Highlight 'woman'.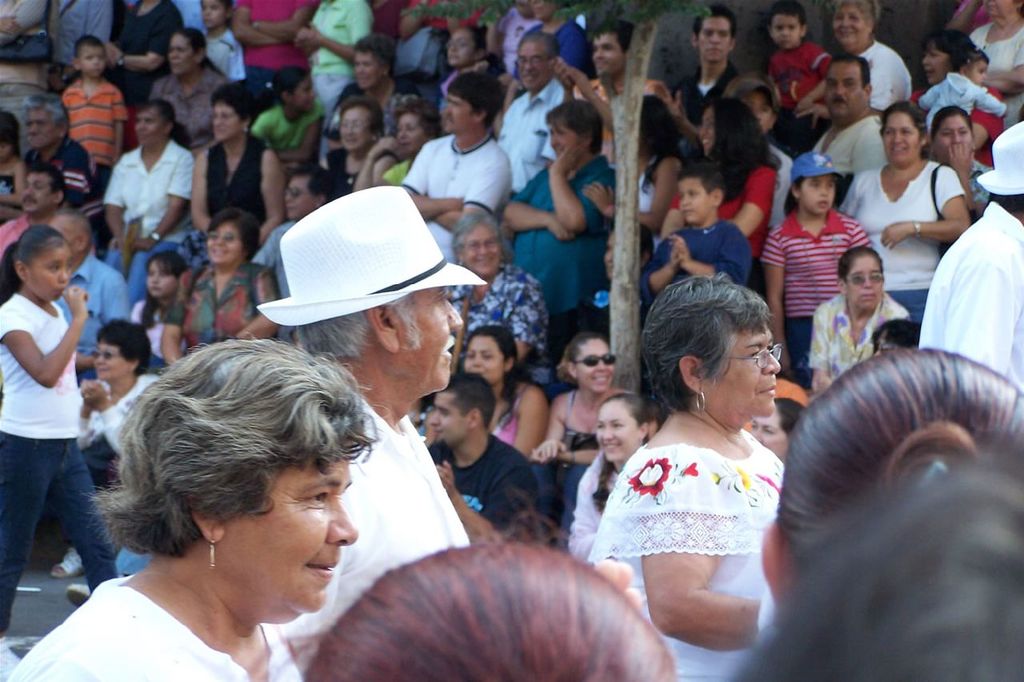
Highlighted region: BBox(151, 23, 234, 137).
